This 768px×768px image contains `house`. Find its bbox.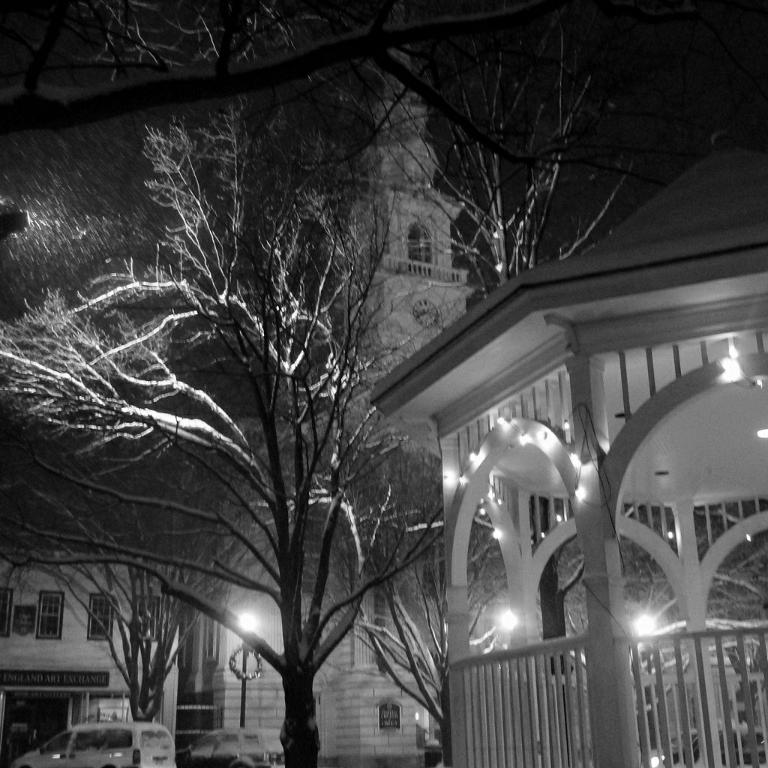
x1=362 y1=139 x2=767 y2=767.
